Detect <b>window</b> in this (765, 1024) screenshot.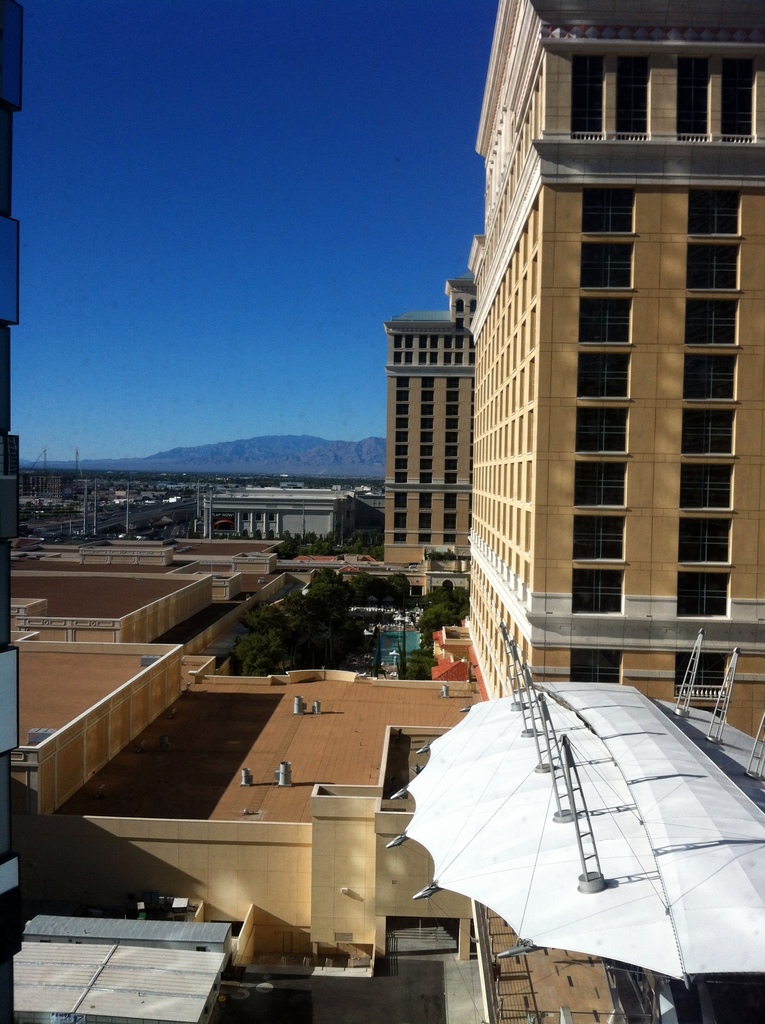
Detection: bbox(446, 491, 458, 509).
